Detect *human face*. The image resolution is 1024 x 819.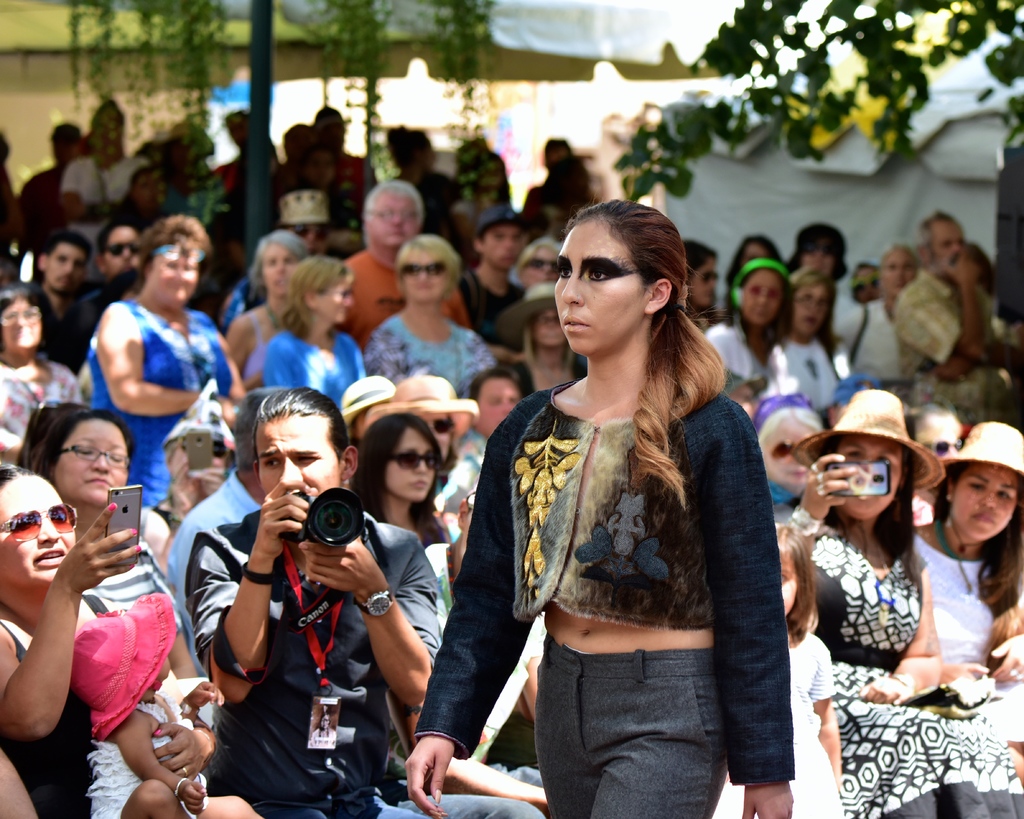
(259, 418, 335, 501).
